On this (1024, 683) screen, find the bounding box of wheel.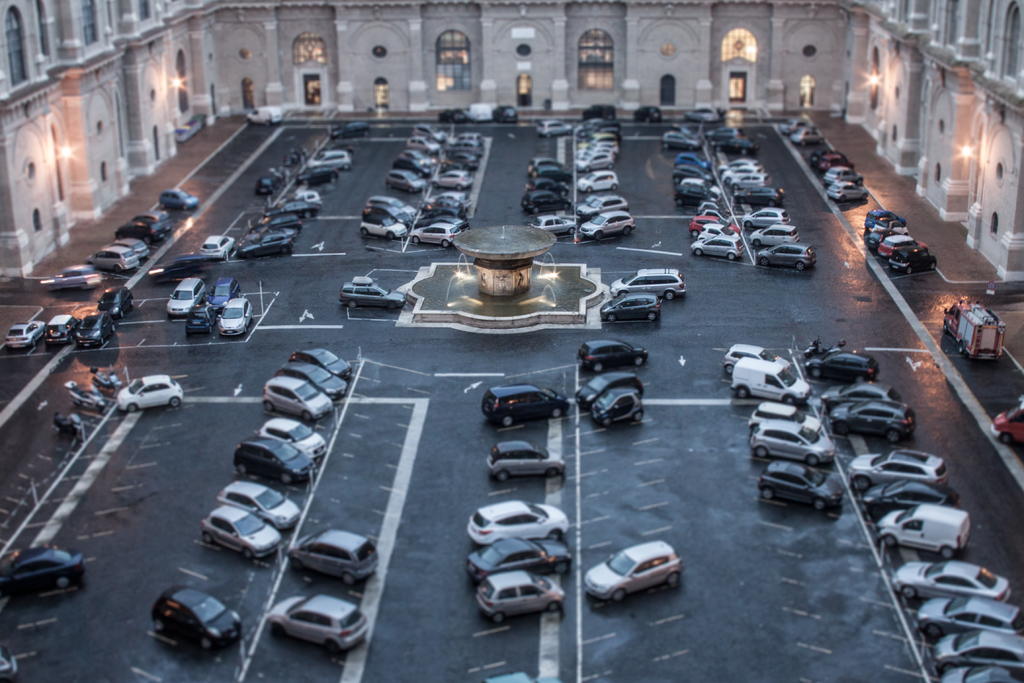
Bounding box: bbox(747, 224, 752, 229).
